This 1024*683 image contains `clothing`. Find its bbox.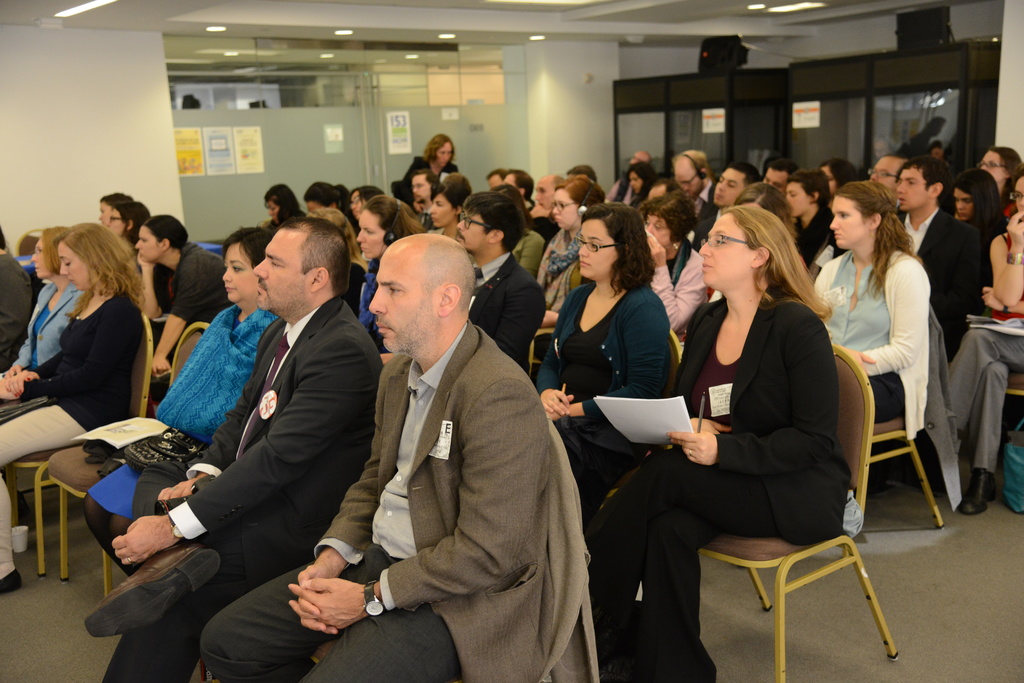
1000:189:1017:221.
